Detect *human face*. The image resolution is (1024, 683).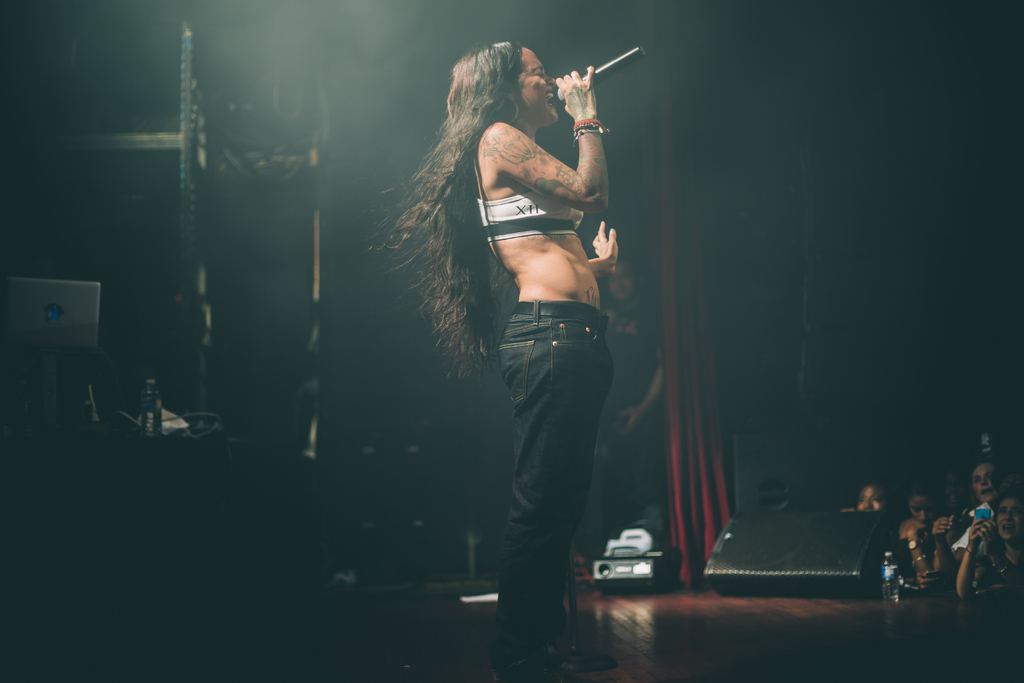
select_region(976, 467, 997, 505).
